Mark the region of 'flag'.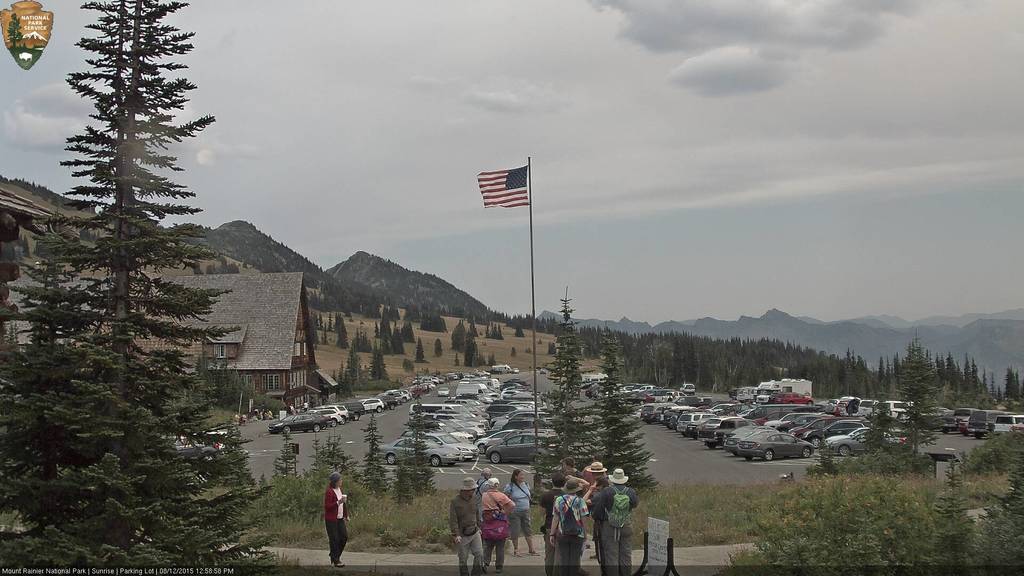
Region: bbox=[472, 153, 537, 207].
